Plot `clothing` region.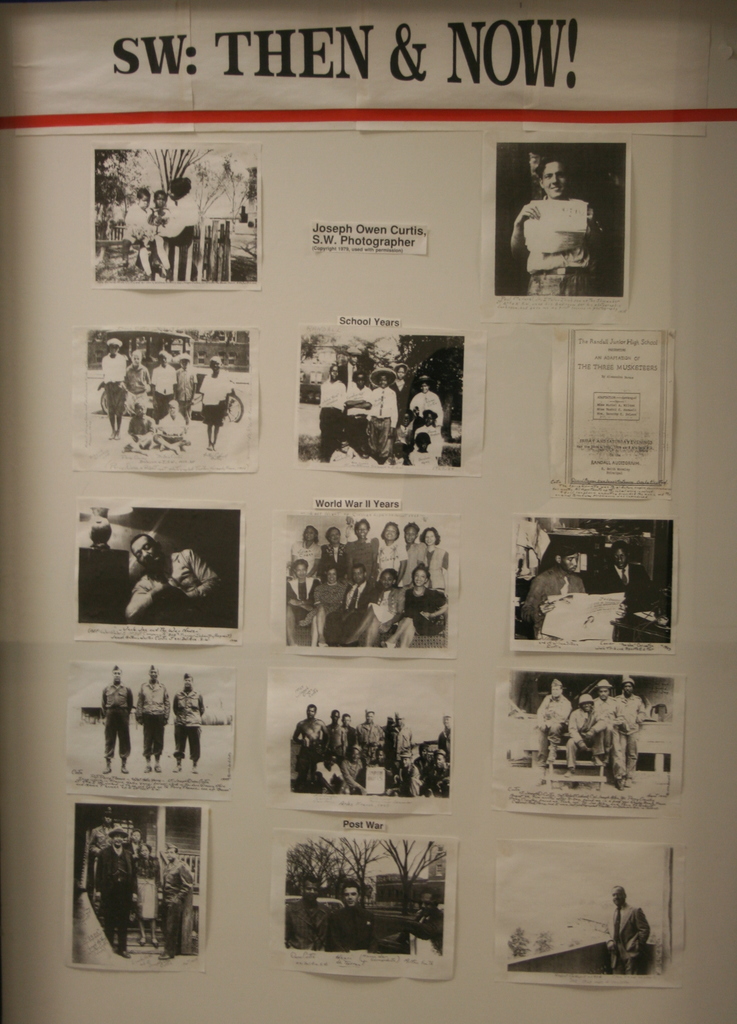
Plotted at detection(412, 417, 448, 459).
